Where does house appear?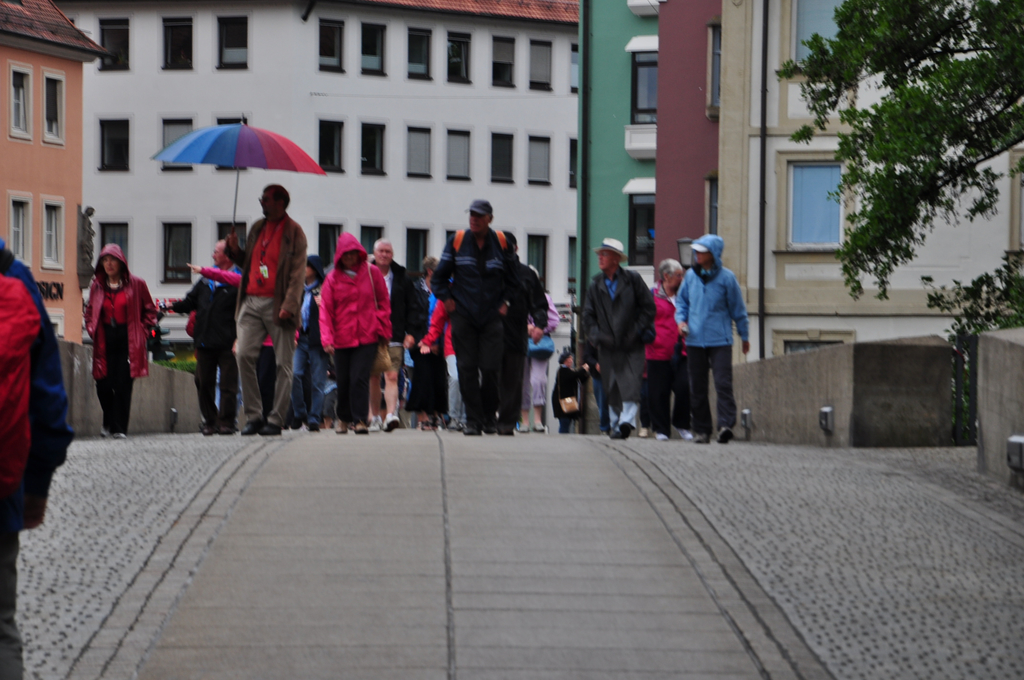
Appears at left=718, top=44, right=1012, bottom=399.
